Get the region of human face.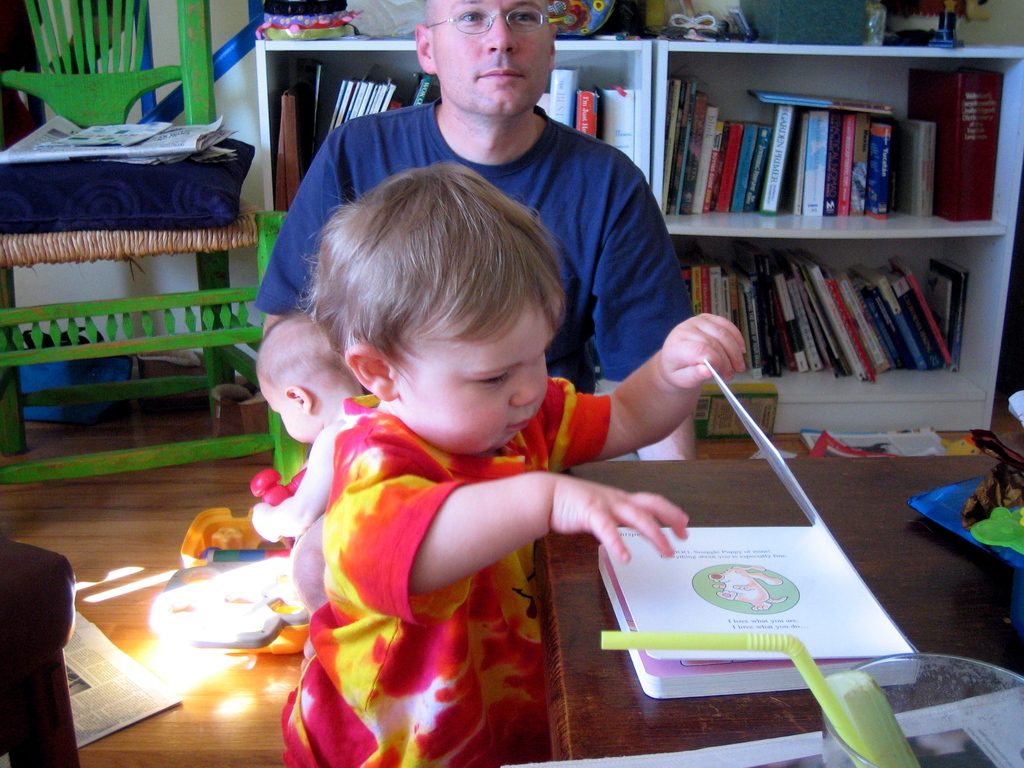
bbox(406, 299, 554, 448).
